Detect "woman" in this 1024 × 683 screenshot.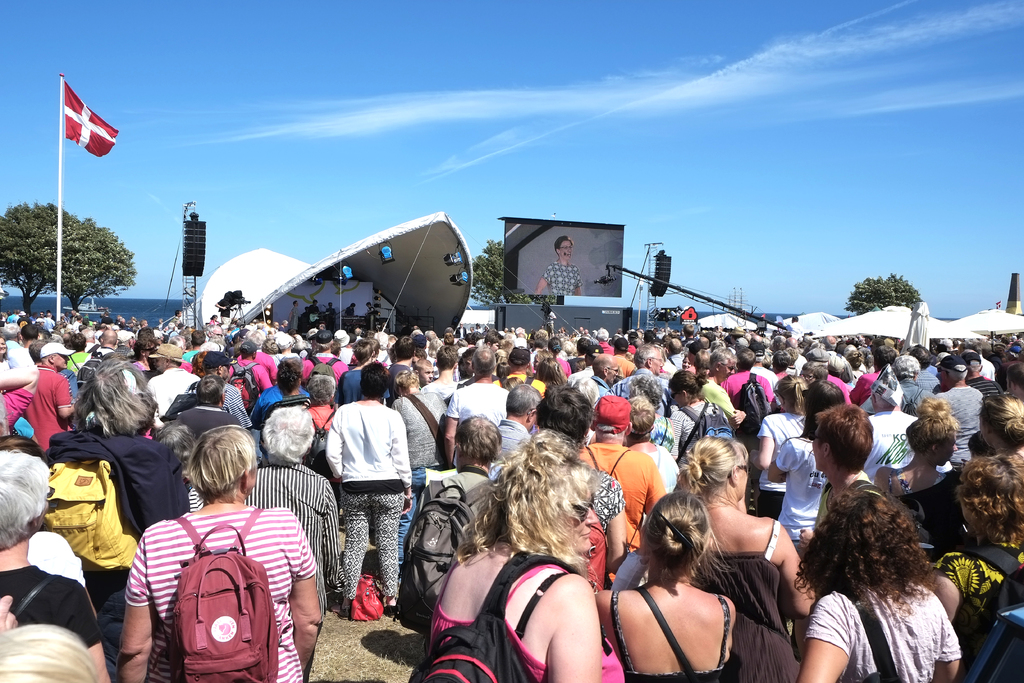
Detection: (left=794, top=486, right=963, bottom=682).
